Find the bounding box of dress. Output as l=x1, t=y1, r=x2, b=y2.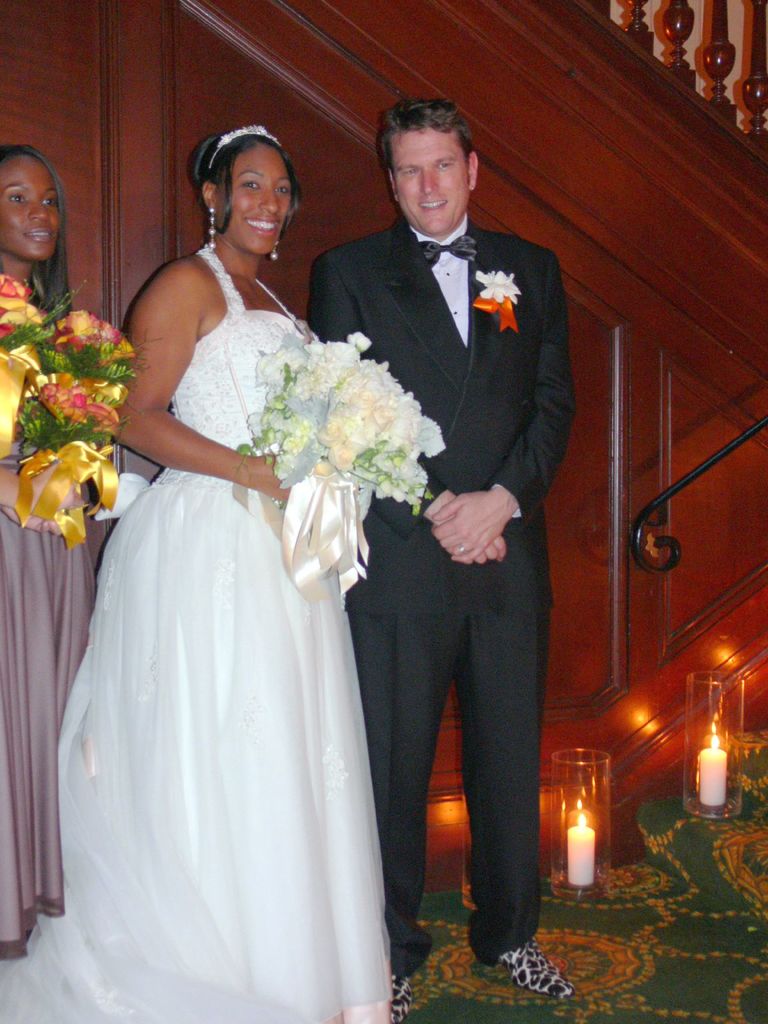
l=0, t=249, r=394, b=1023.
